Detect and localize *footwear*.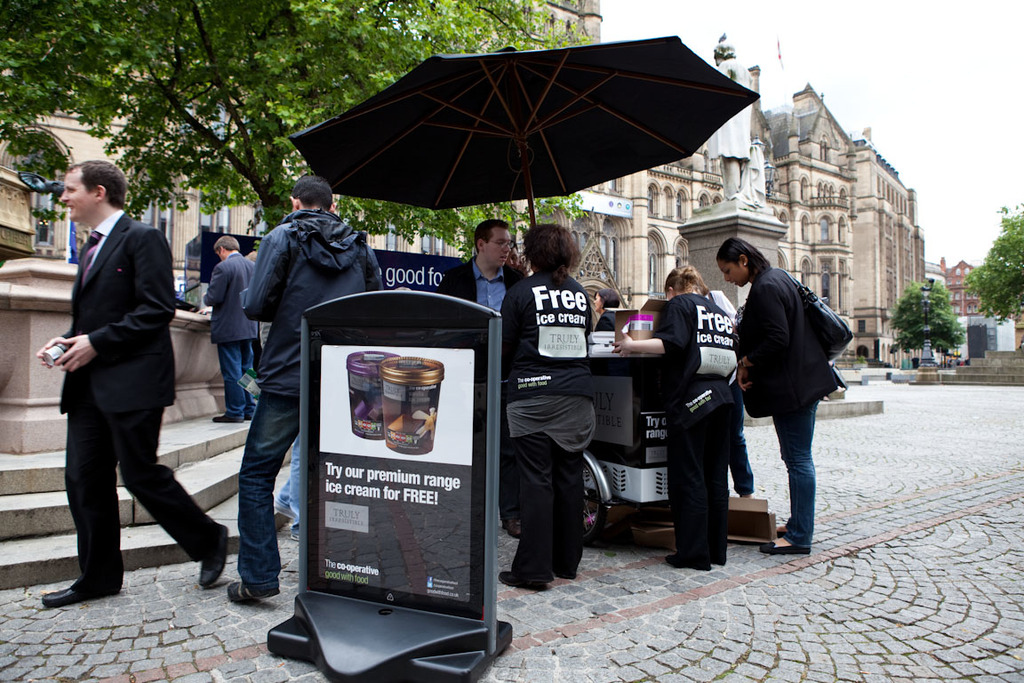
Localized at bbox=(43, 588, 96, 603).
